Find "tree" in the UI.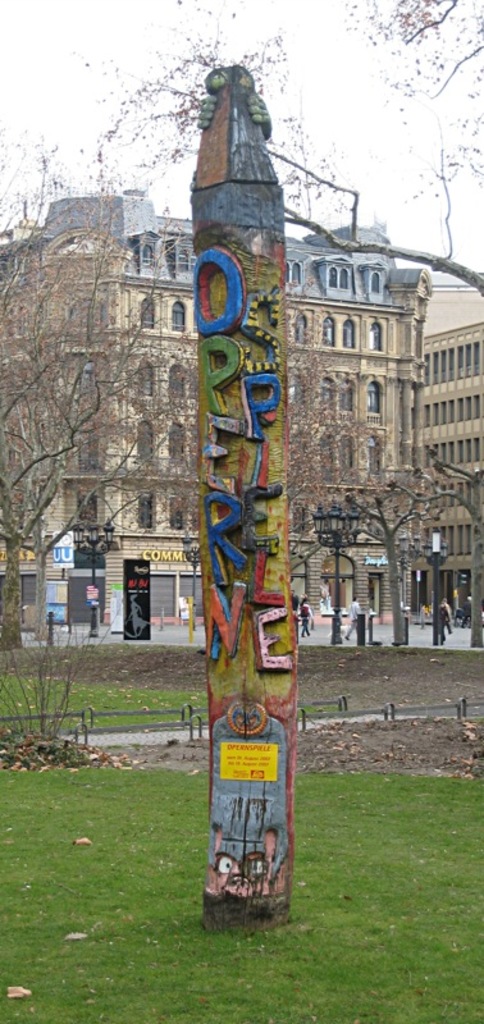
UI element at detection(385, 451, 483, 653).
